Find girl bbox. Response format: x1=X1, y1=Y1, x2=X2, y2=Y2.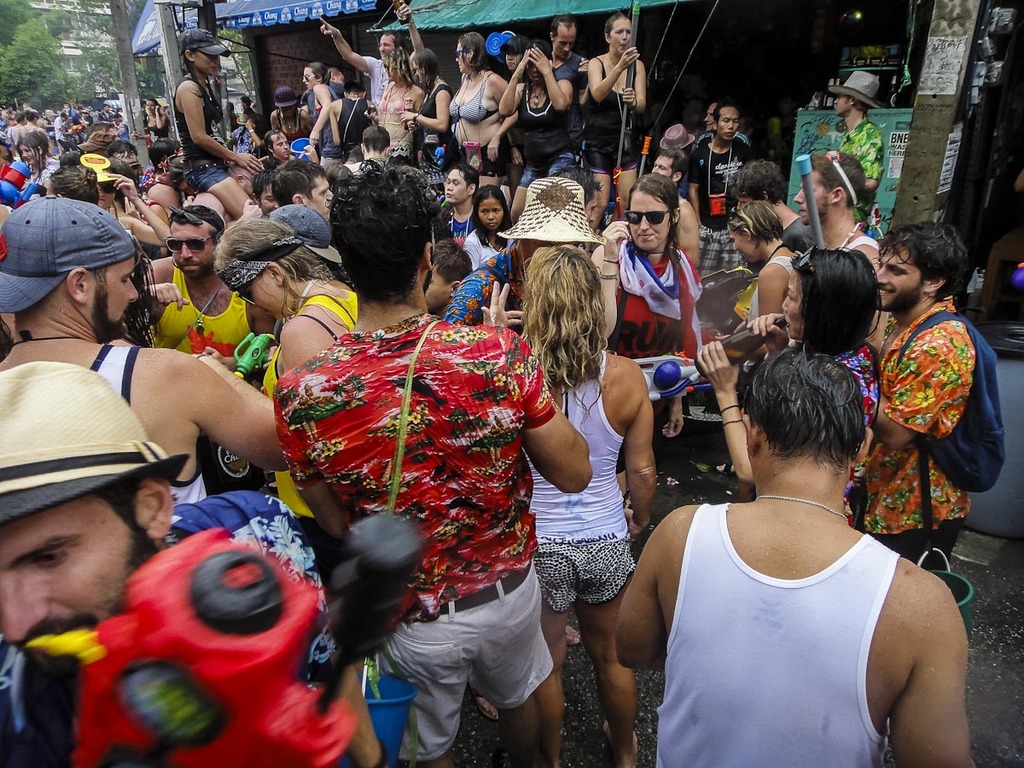
x1=303, y1=60, x2=340, y2=166.
